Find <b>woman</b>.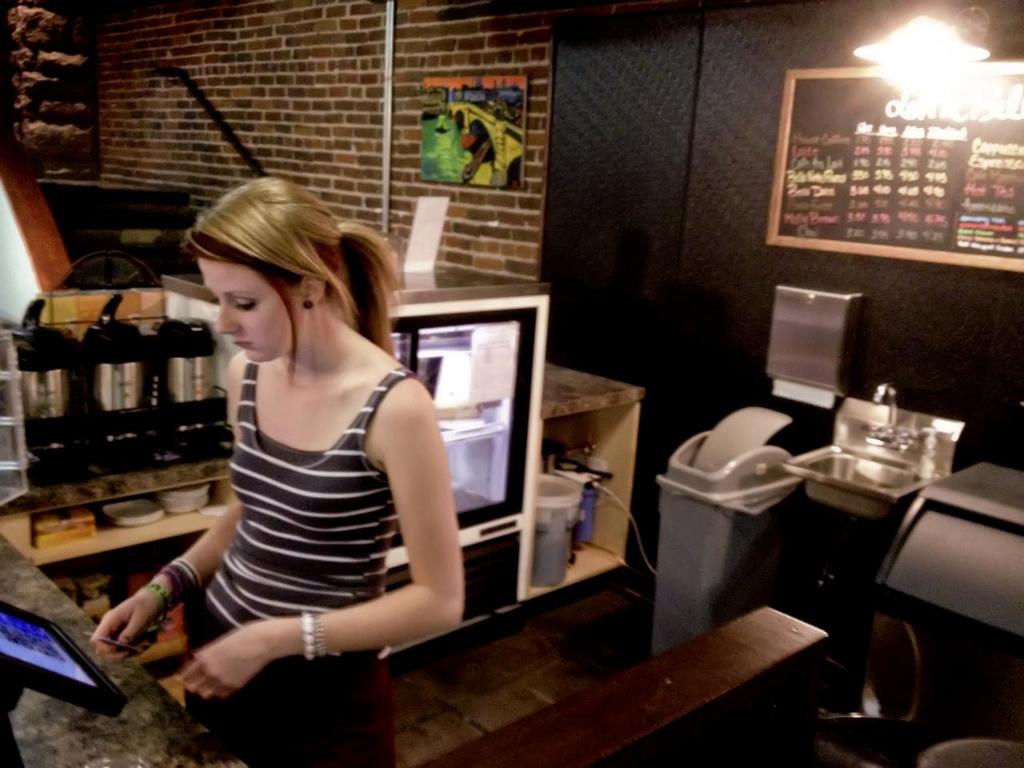
box=[123, 199, 597, 729].
